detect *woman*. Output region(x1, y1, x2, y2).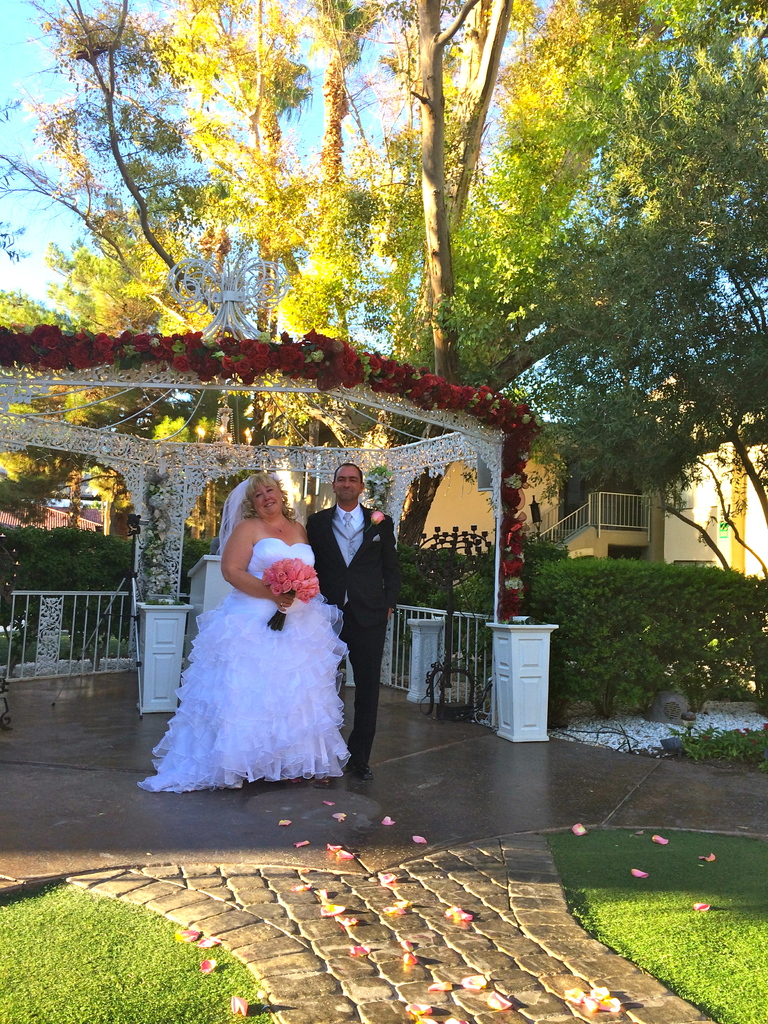
region(139, 472, 356, 795).
